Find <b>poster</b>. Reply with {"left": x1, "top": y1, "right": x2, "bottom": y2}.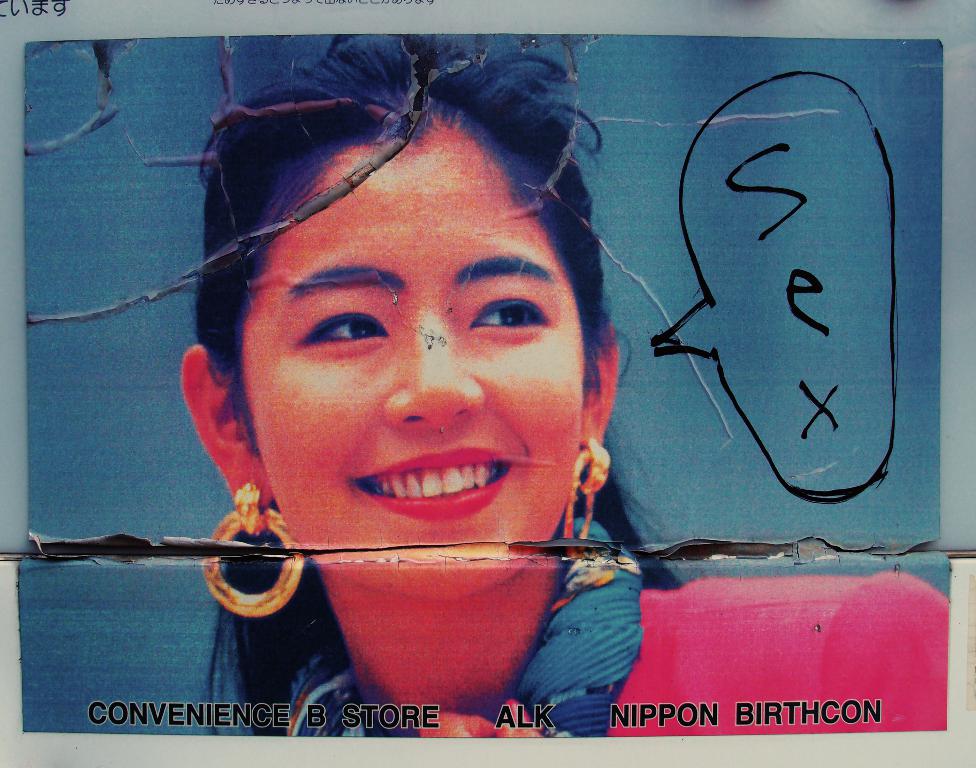
{"left": 19, "top": 34, "right": 948, "bottom": 736}.
